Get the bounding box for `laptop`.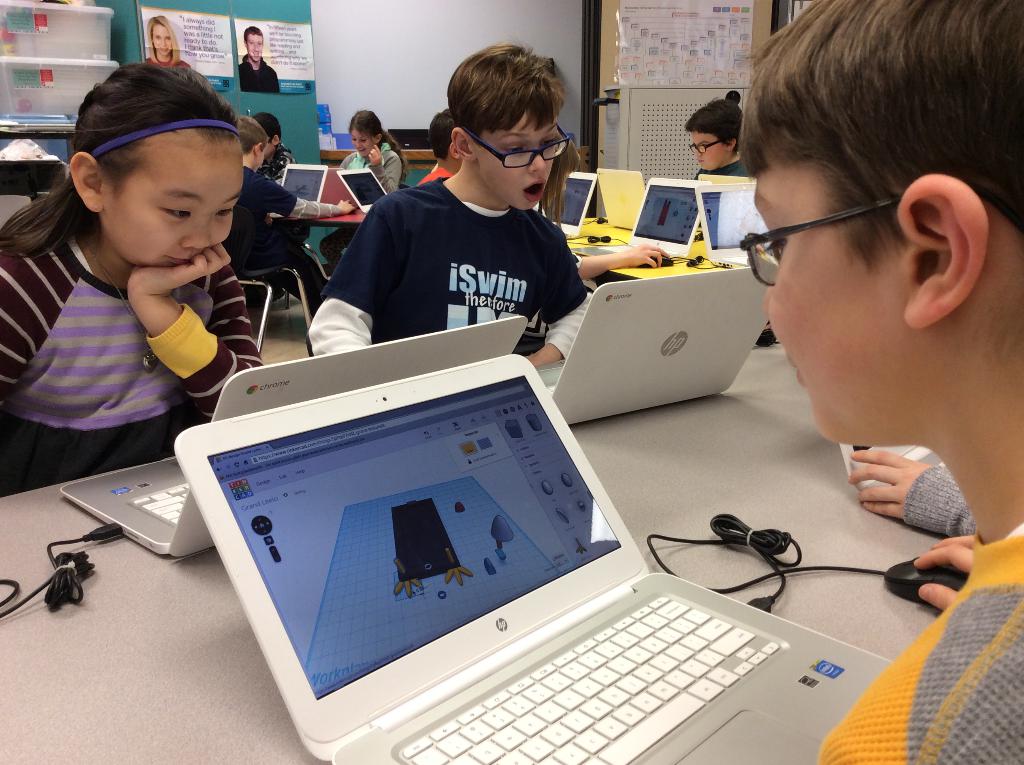
bbox=[273, 164, 330, 213].
